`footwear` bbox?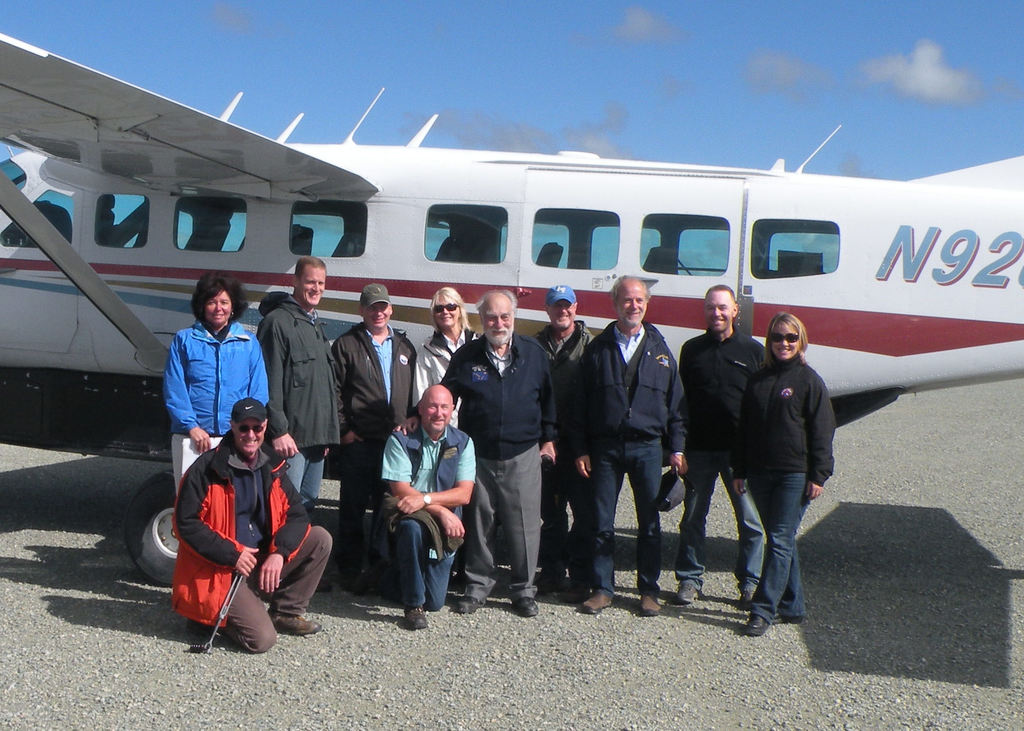
<region>401, 605, 446, 631</region>
